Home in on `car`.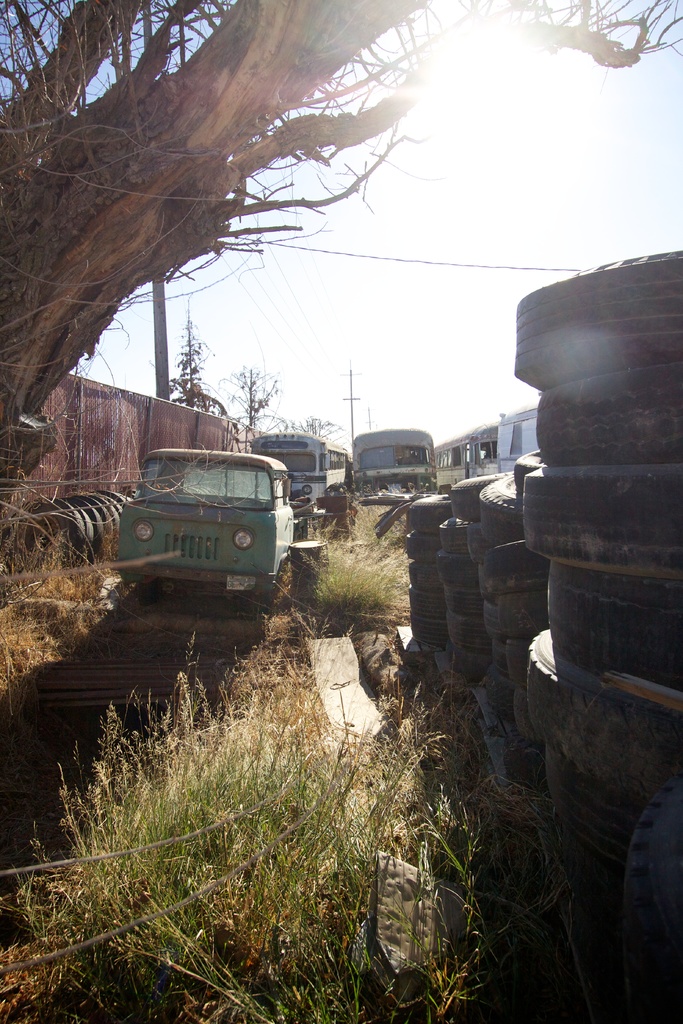
Homed in at bbox=[112, 447, 292, 619].
